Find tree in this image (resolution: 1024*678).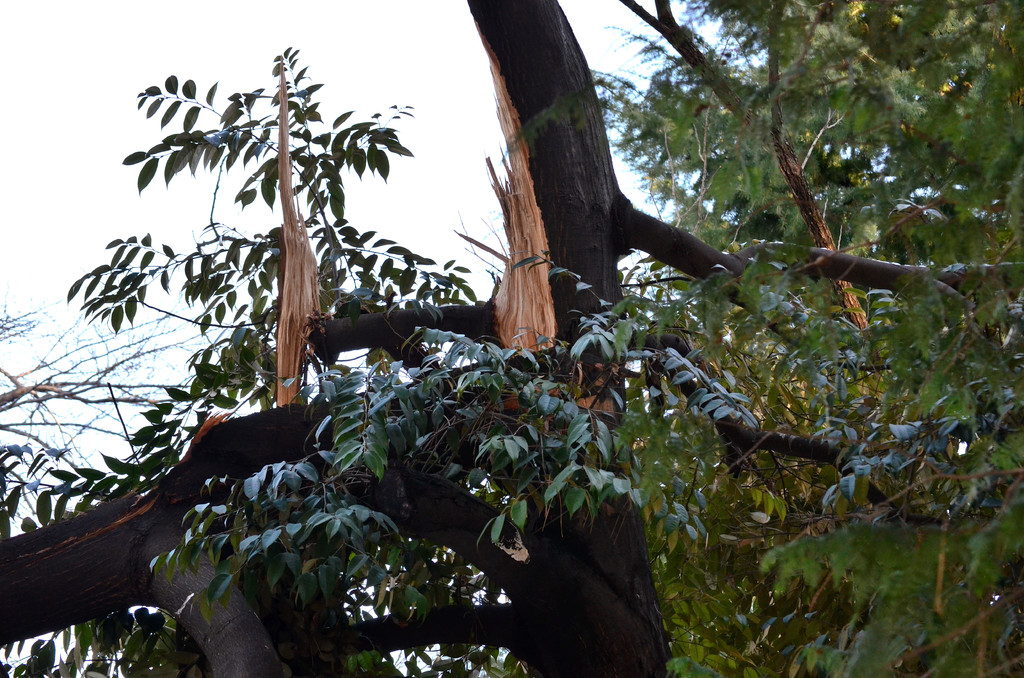
region(18, 0, 977, 643).
